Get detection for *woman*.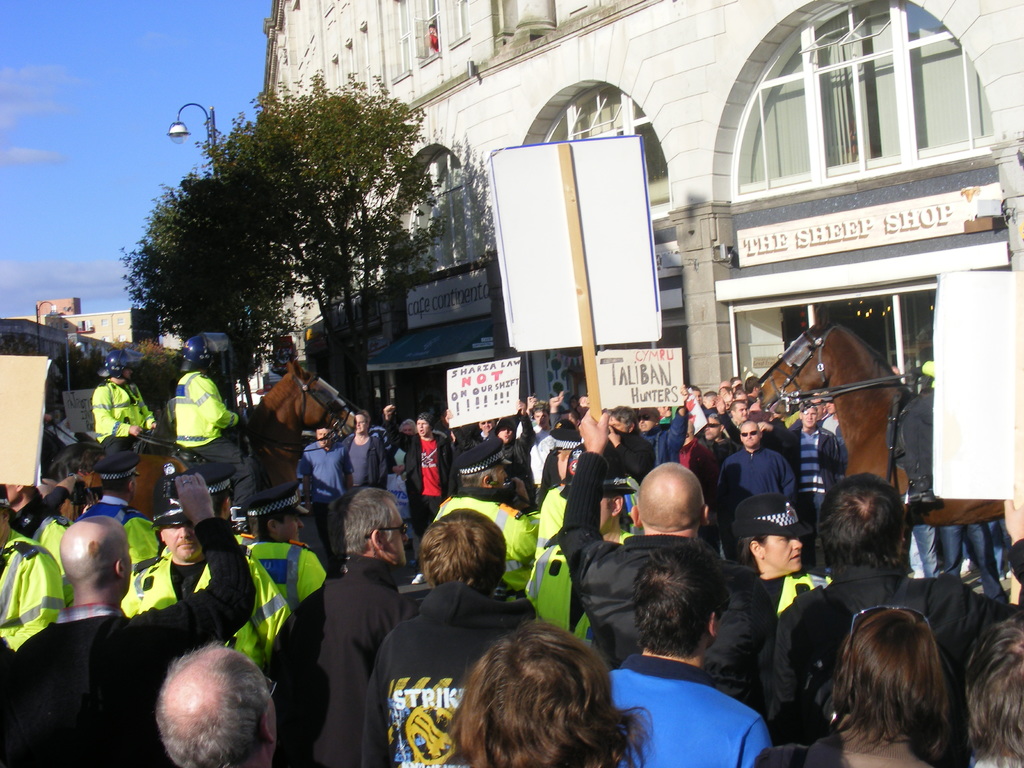
Detection: bbox=(444, 620, 653, 766).
